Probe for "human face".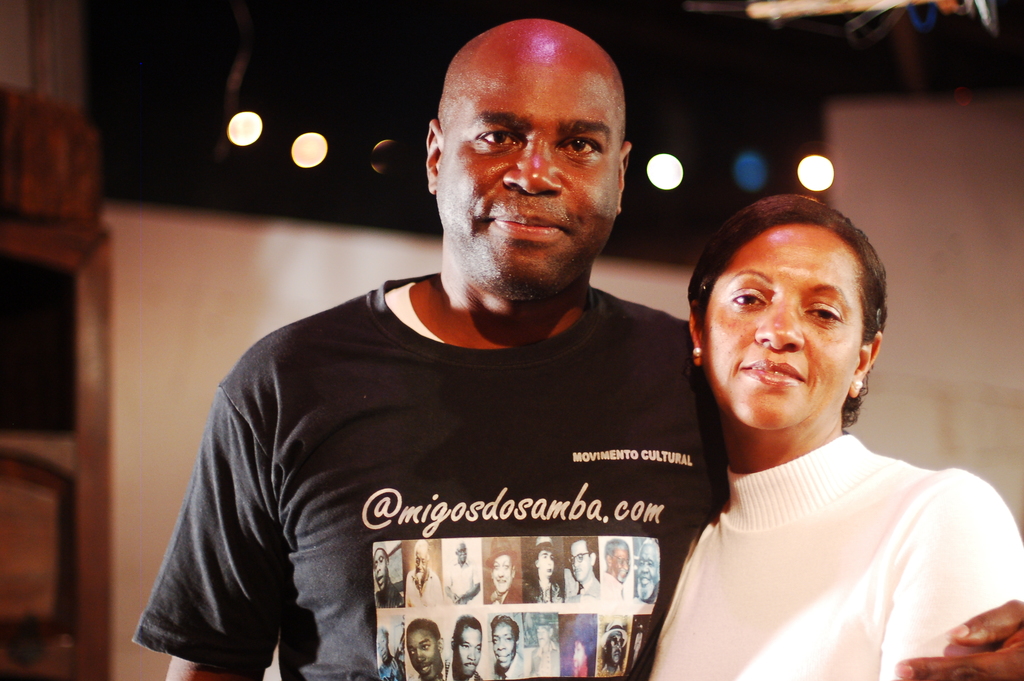
Probe result: rect(454, 625, 480, 677).
